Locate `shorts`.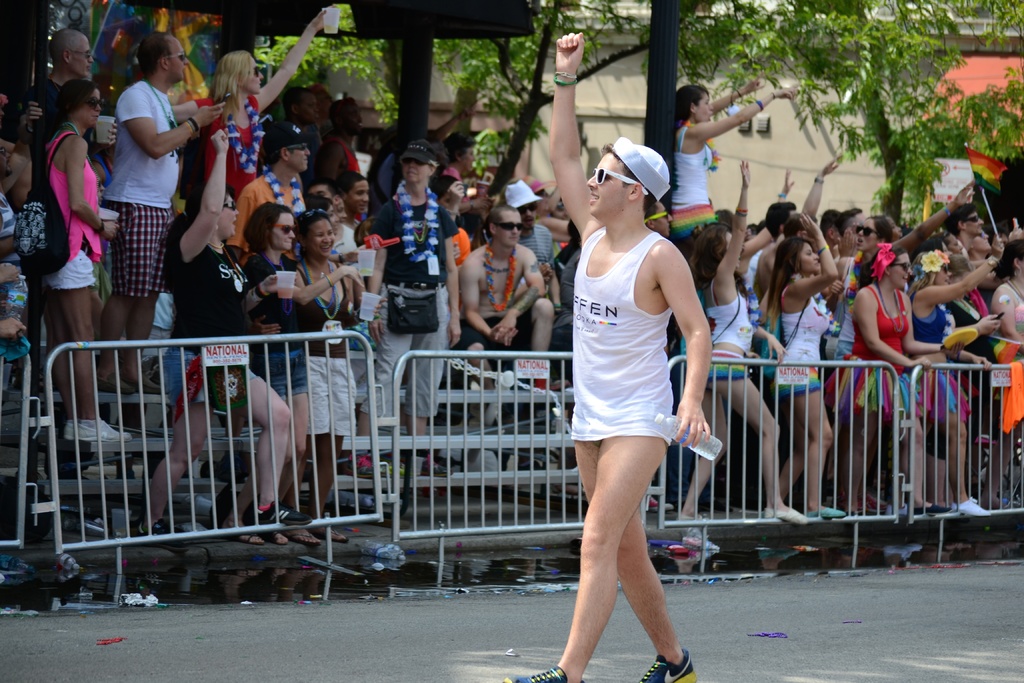
Bounding box: 455, 302, 535, 361.
